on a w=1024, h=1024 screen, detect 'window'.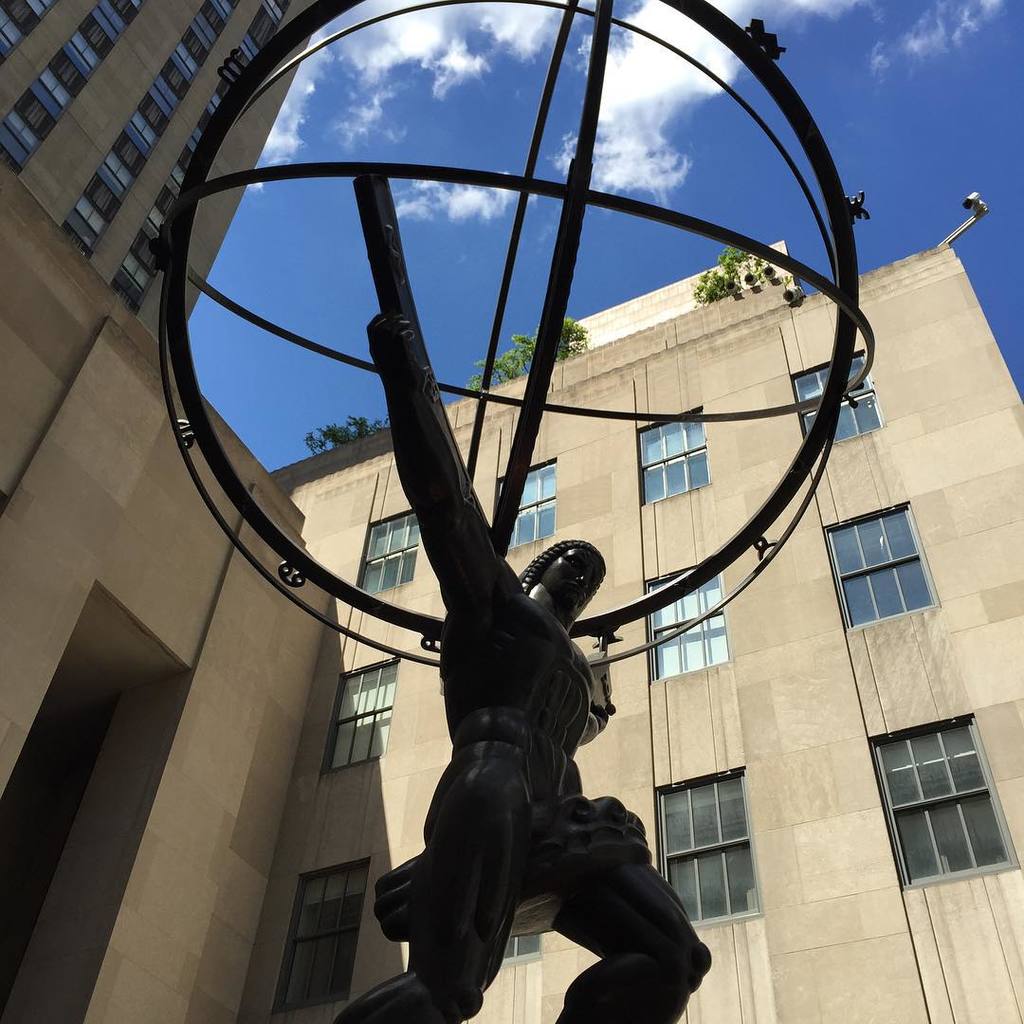
<bbox>832, 510, 939, 636</bbox>.
